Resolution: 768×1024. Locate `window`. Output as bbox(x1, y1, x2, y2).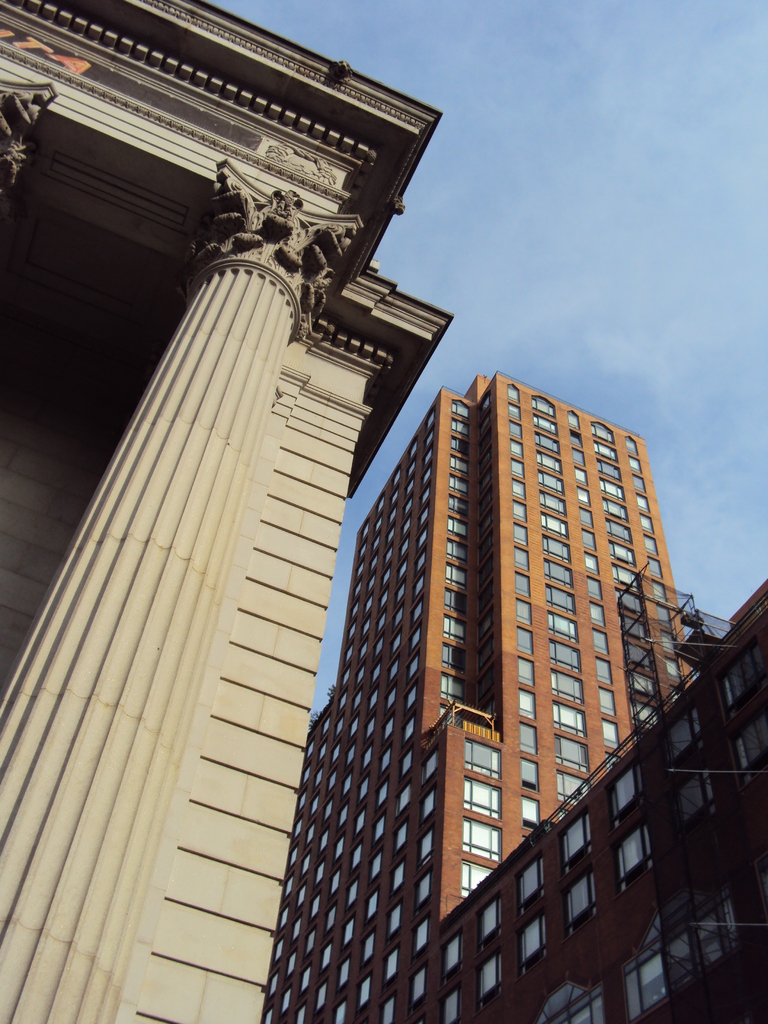
bbox(716, 634, 767, 717).
